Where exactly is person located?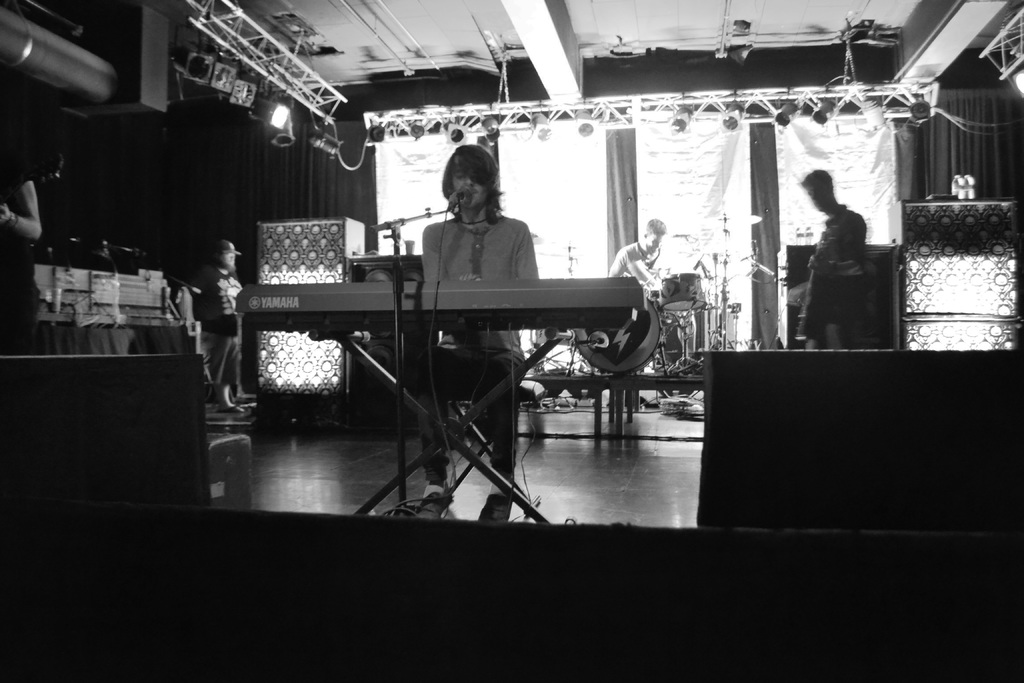
Its bounding box is bbox=[608, 220, 664, 306].
